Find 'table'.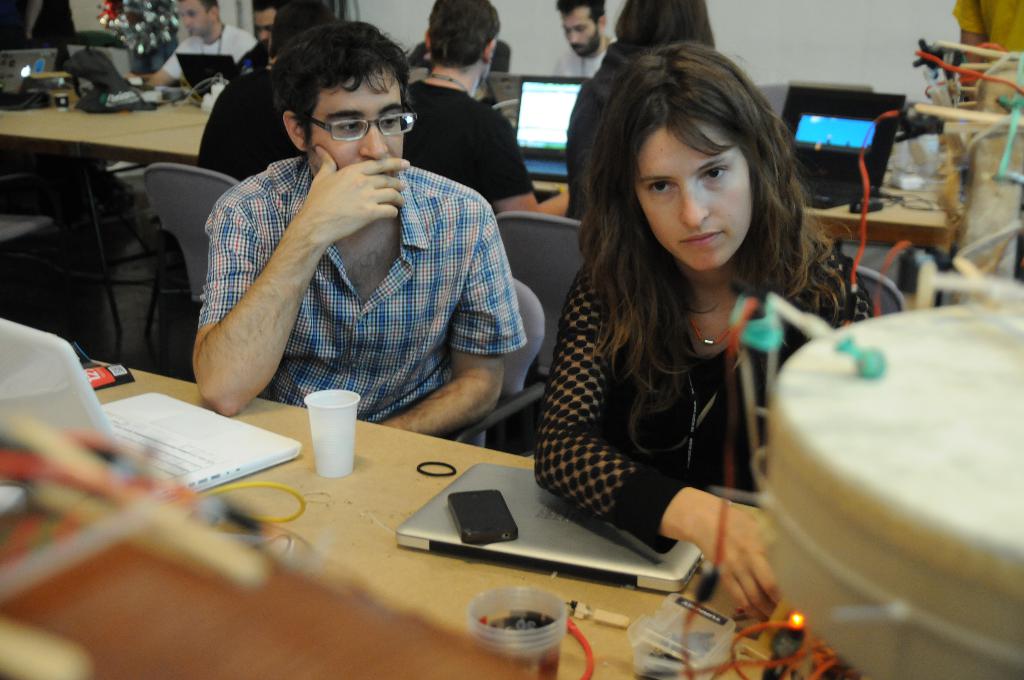
pyautogui.locateOnScreen(7, 367, 806, 676).
